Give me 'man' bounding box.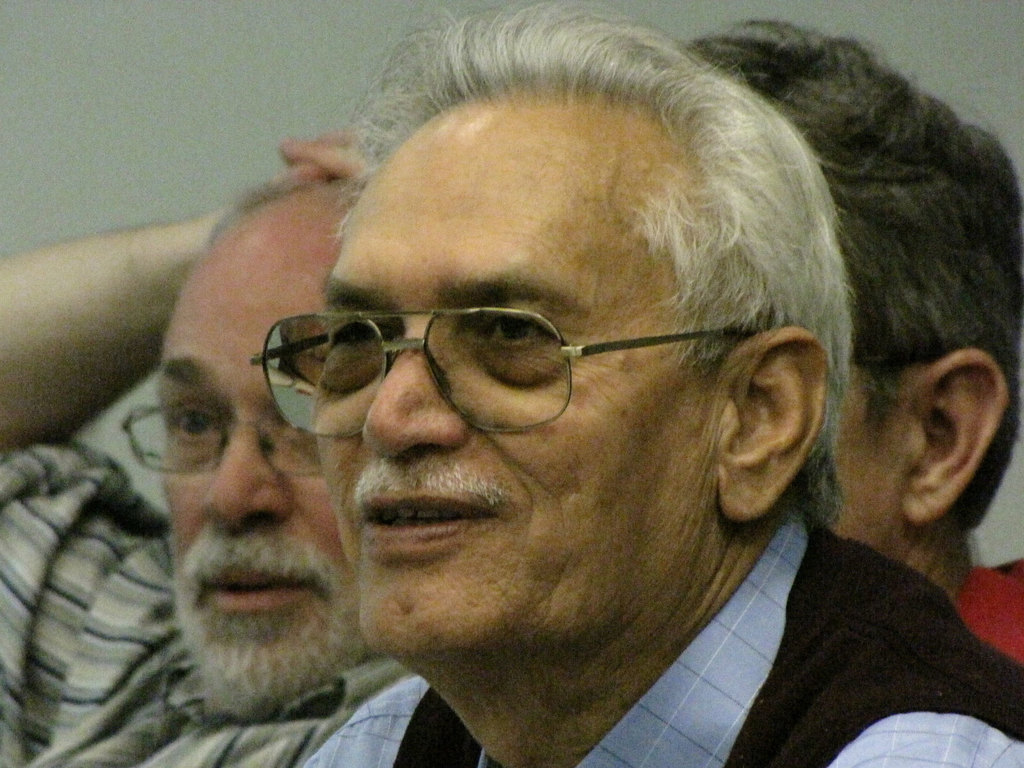
(x1=0, y1=132, x2=449, y2=767).
